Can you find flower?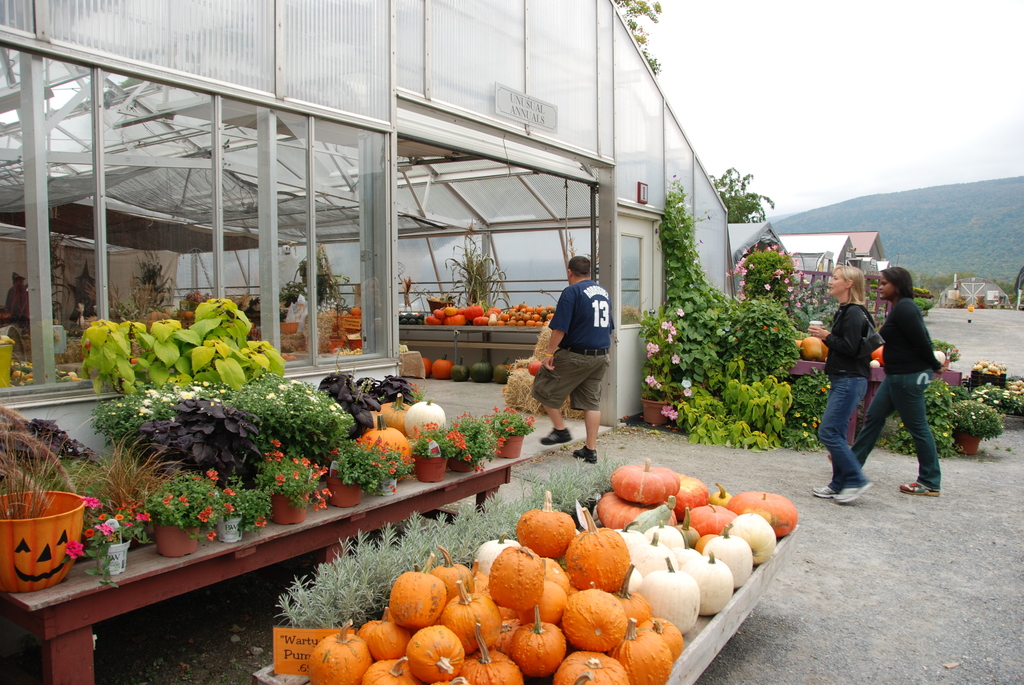
Yes, bounding box: region(665, 331, 674, 342).
